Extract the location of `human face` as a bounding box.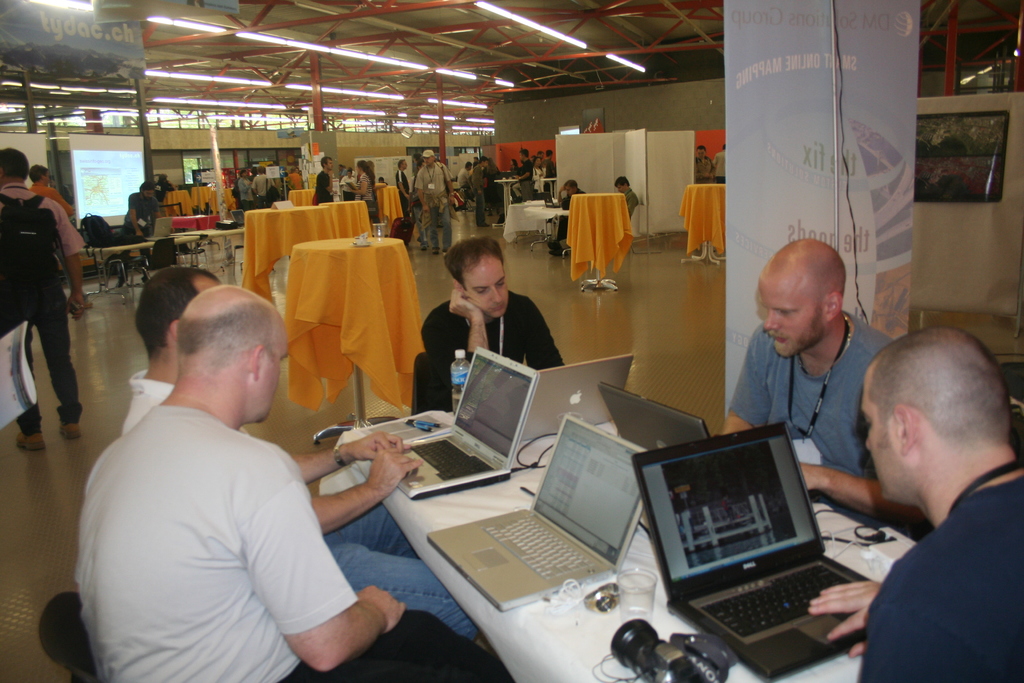
BBox(252, 335, 292, 427).
